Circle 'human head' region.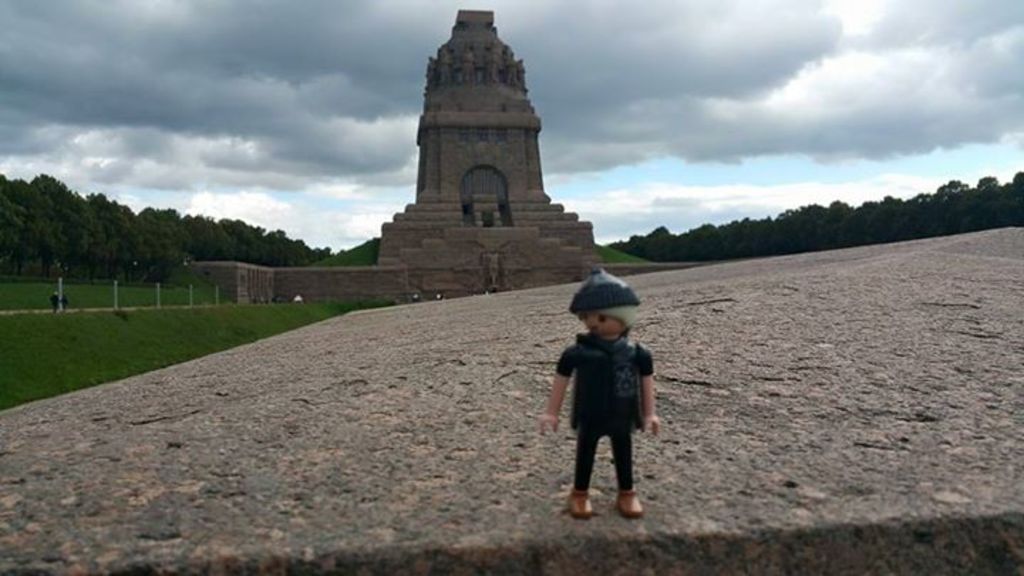
Region: pyautogui.locateOnScreen(567, 266, 640, 347).
